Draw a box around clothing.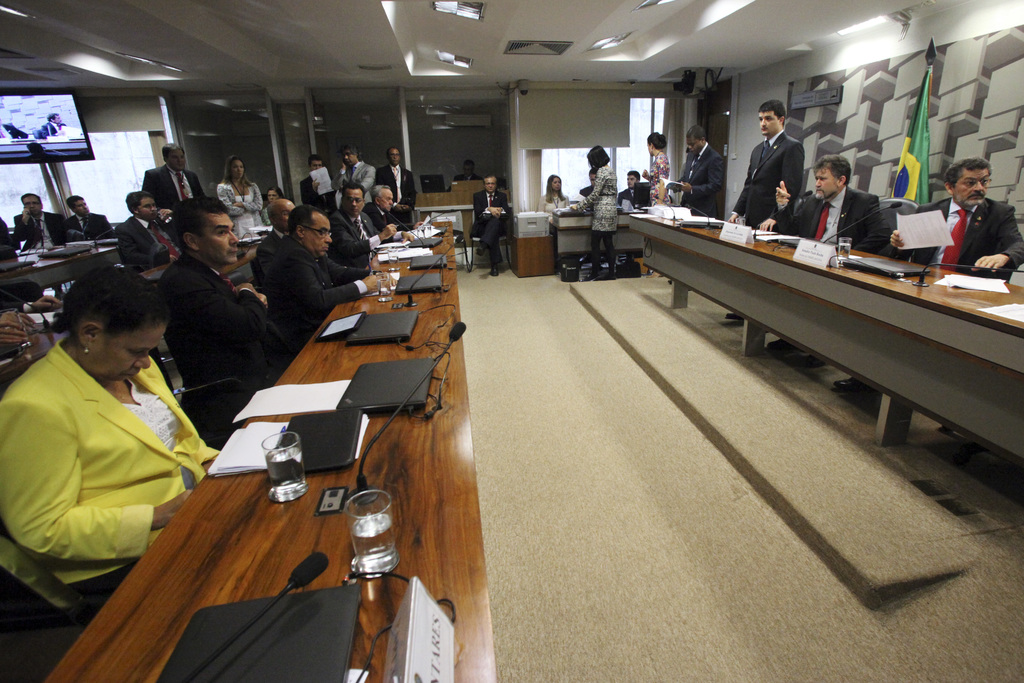
crop(138, 163, 203, 218).
